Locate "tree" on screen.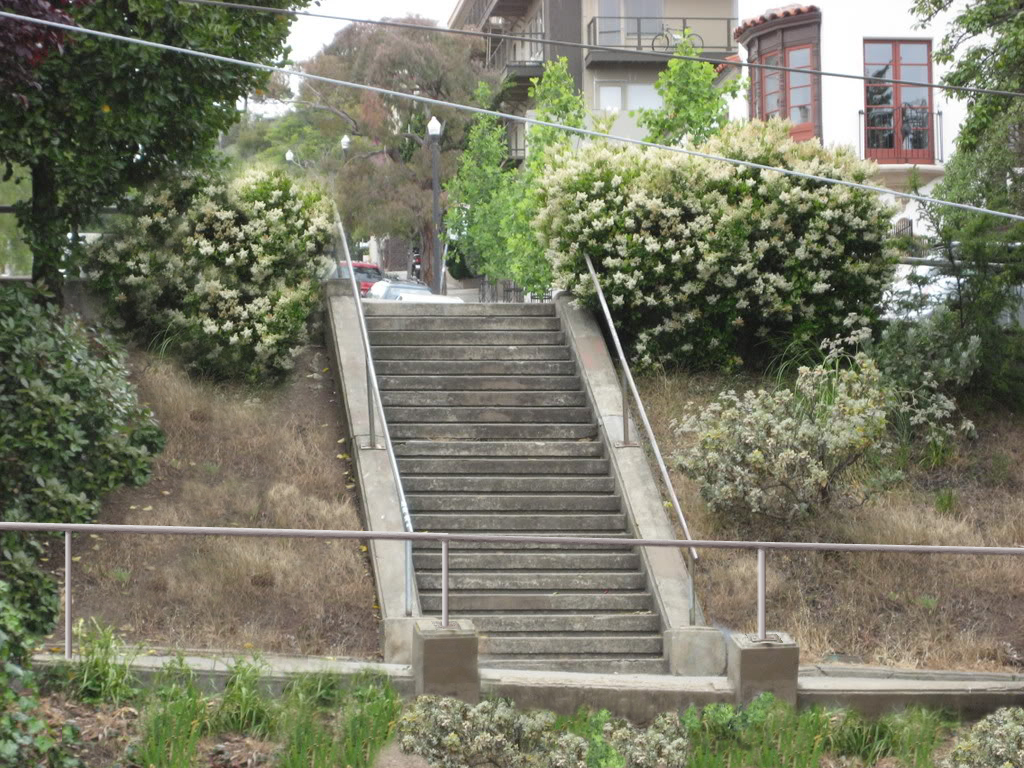
On screen at box=[0, 0, 314, 285].
